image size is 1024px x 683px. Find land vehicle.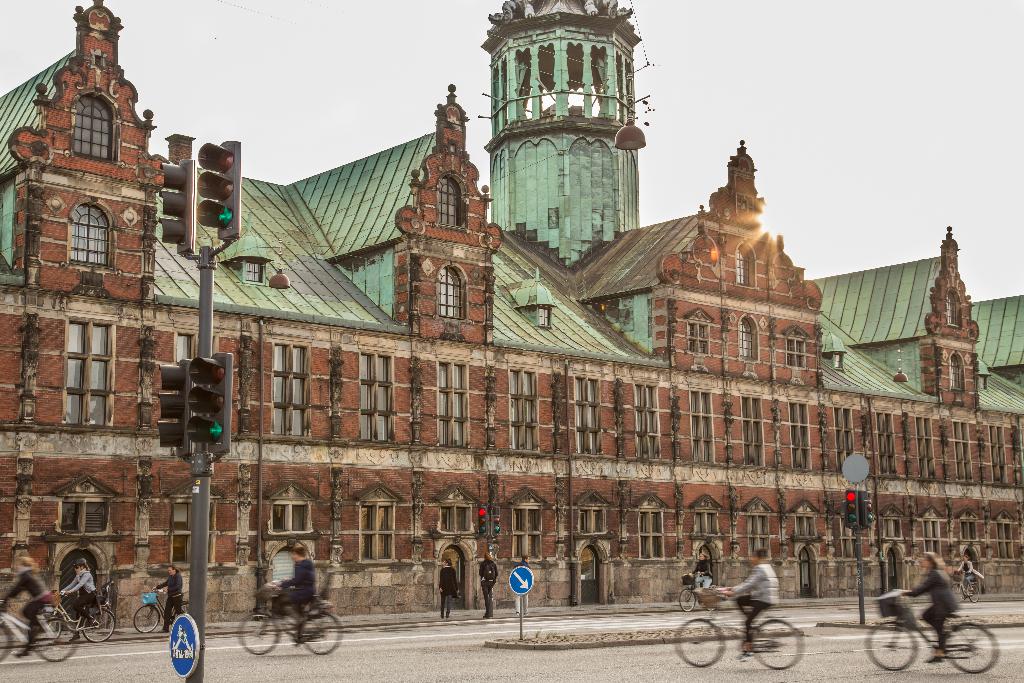
44, 589, 119, 645.
